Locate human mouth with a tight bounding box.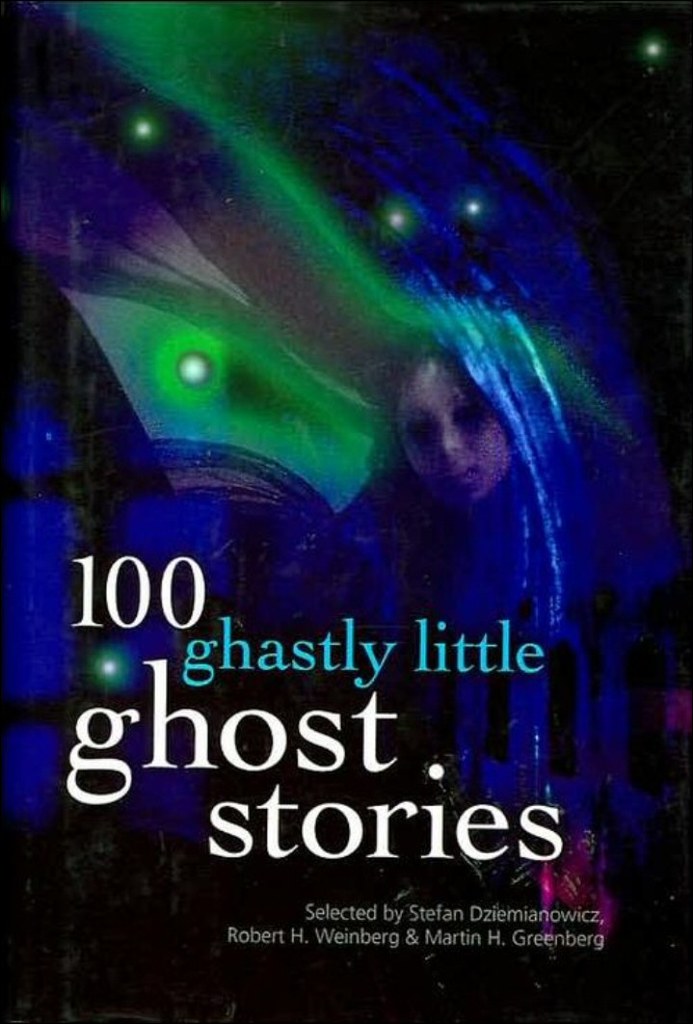
{"left": 444, "top": 464, "right": 475, "bottom": 482}.
